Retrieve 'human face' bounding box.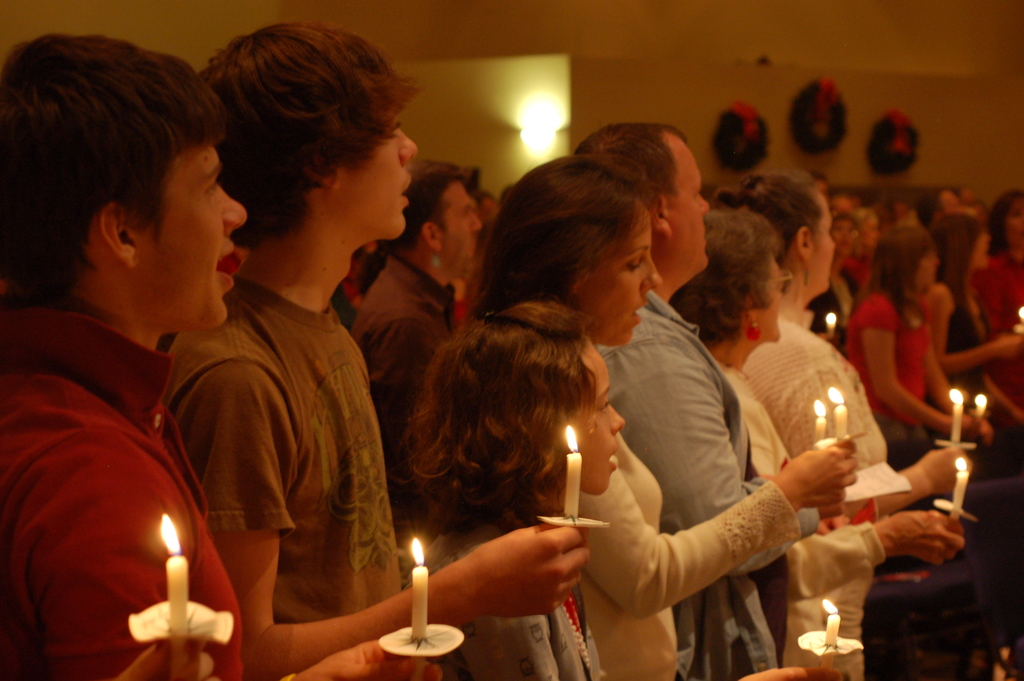
Bounding box: (x1=349, y1=114, x2=417, y2=239).
